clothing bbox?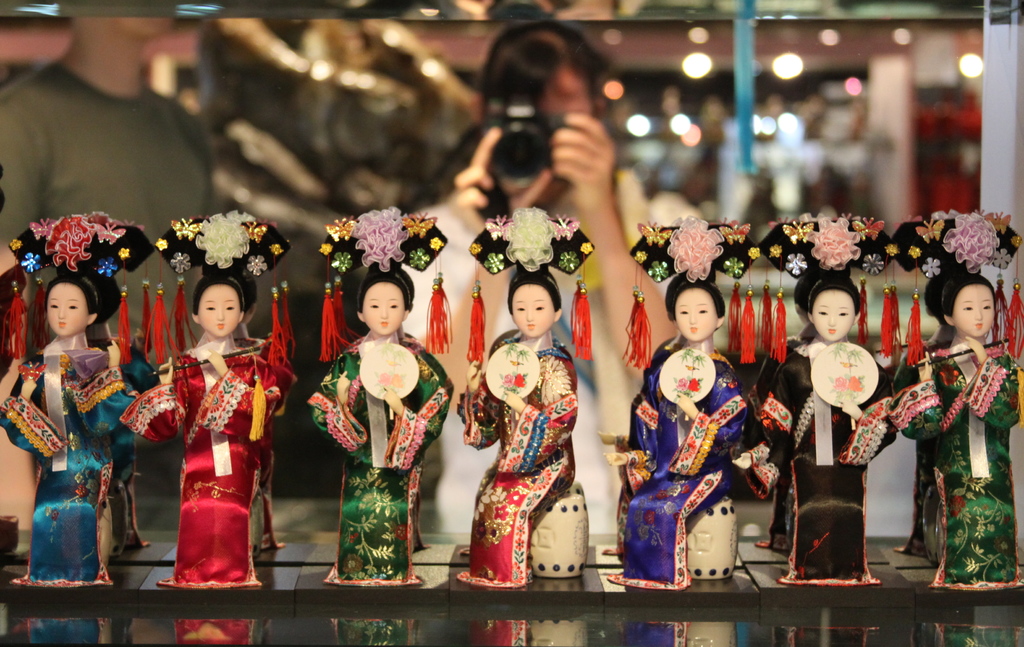
box=[434, 334, 603, 609]
